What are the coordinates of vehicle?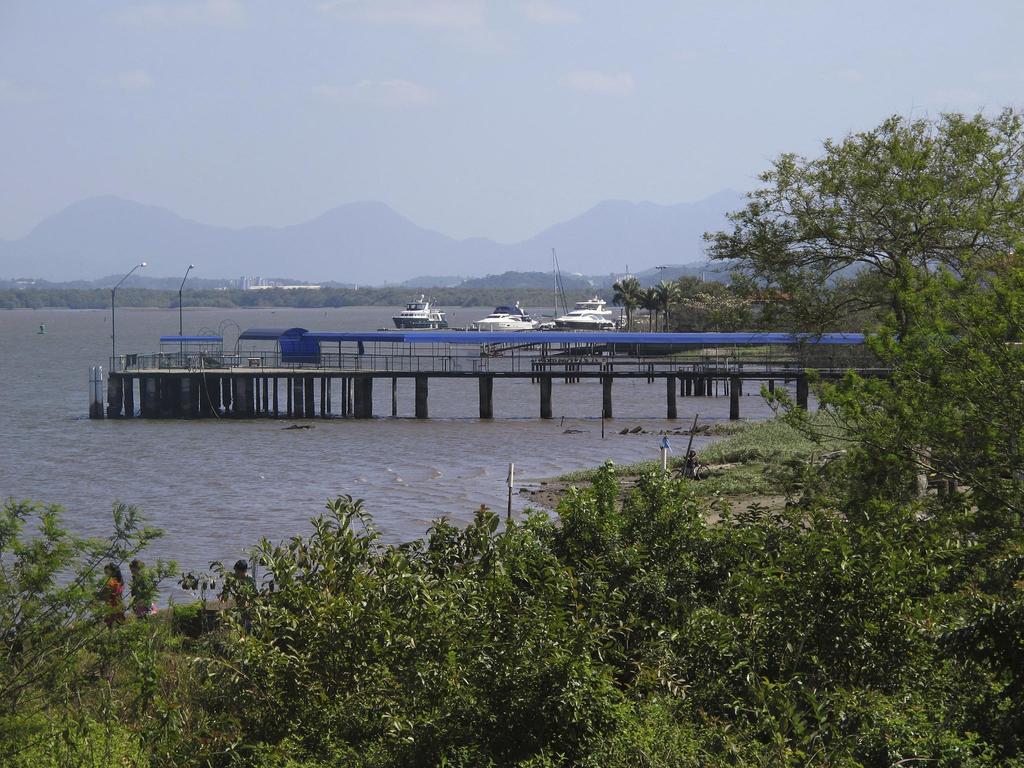
l=474, t=299, r=546, b=329.
